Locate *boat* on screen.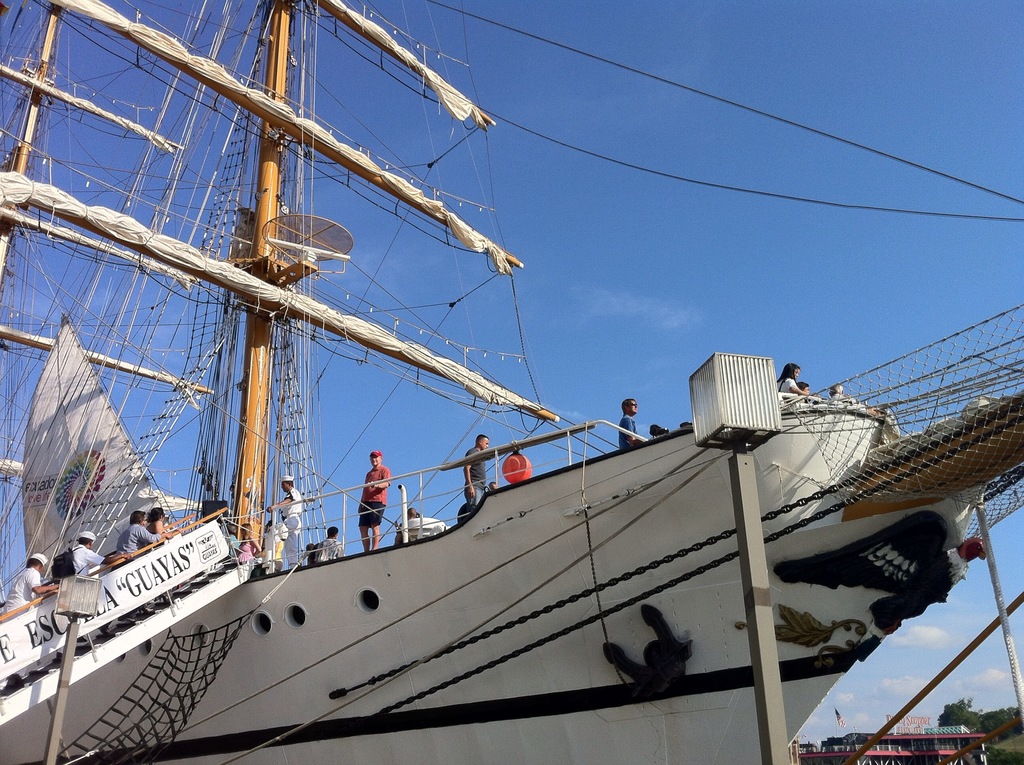
On screen at select_region(0, 60, 1004, 759).
